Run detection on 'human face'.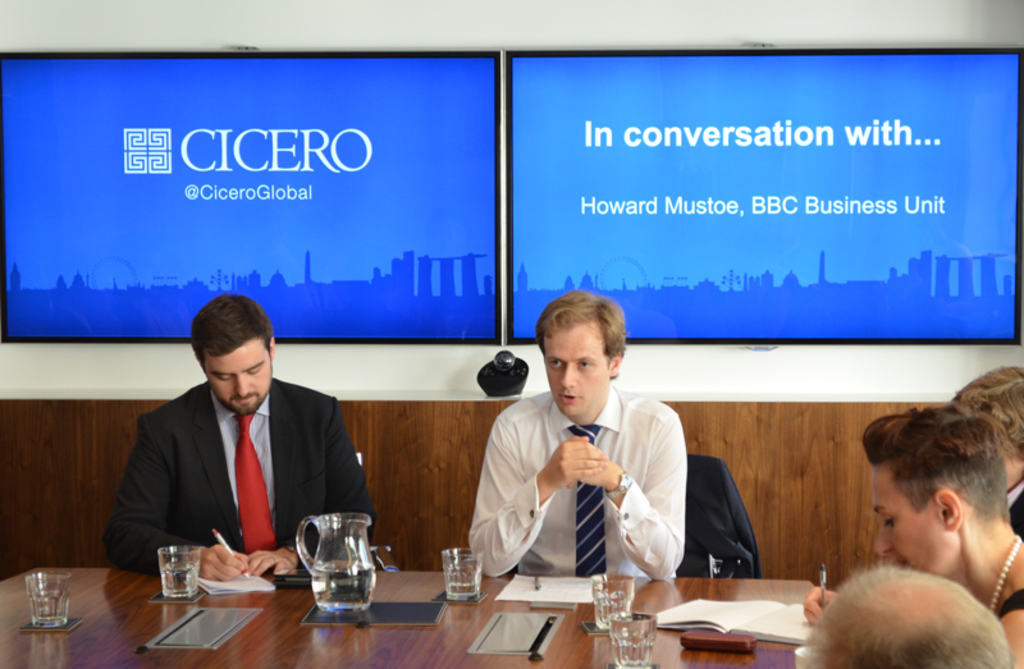
Result: bbox(540, 321, 612, 418).
